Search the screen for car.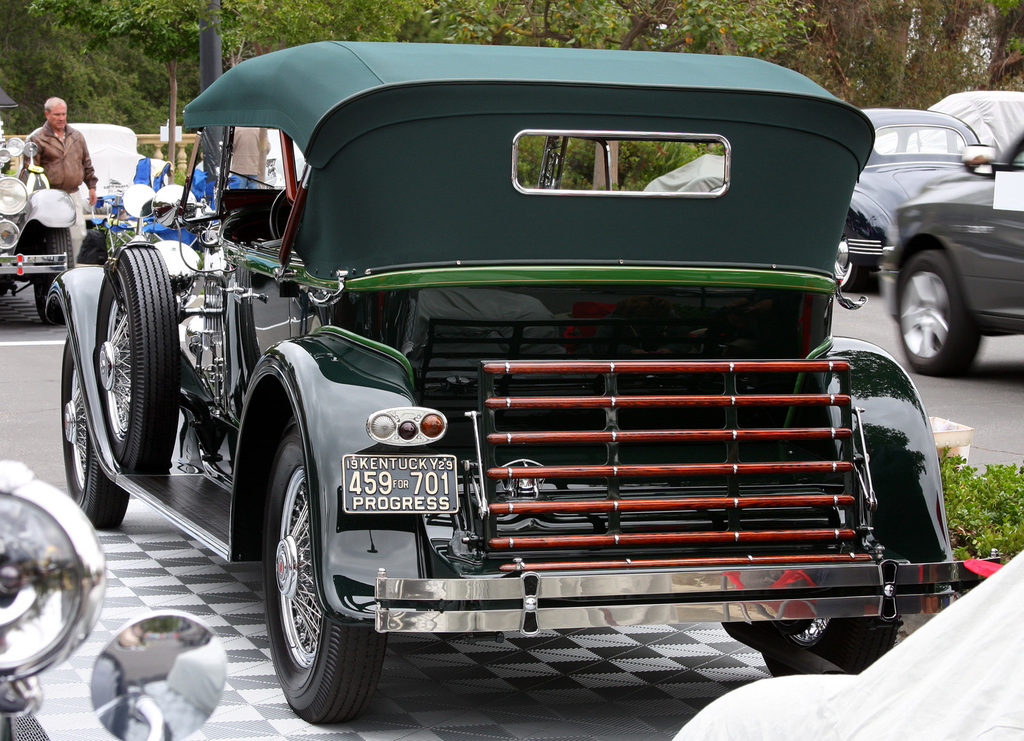
Found at pyautogui.locateOnScreen(18, 124, 175, 265).
